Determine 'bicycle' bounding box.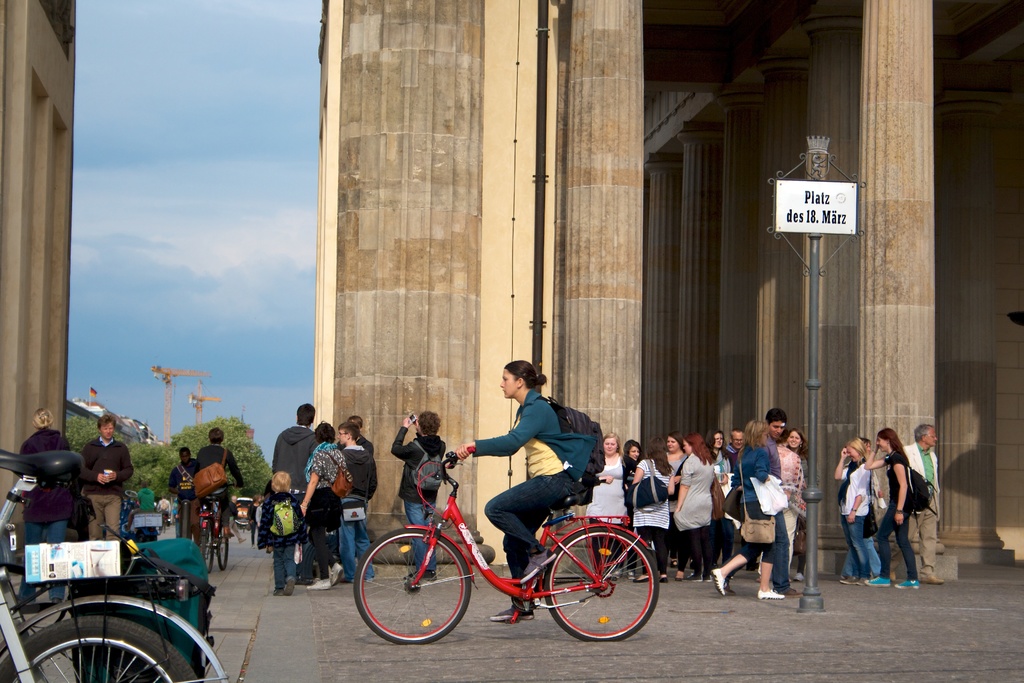
Determined: [0,448,231,682].
